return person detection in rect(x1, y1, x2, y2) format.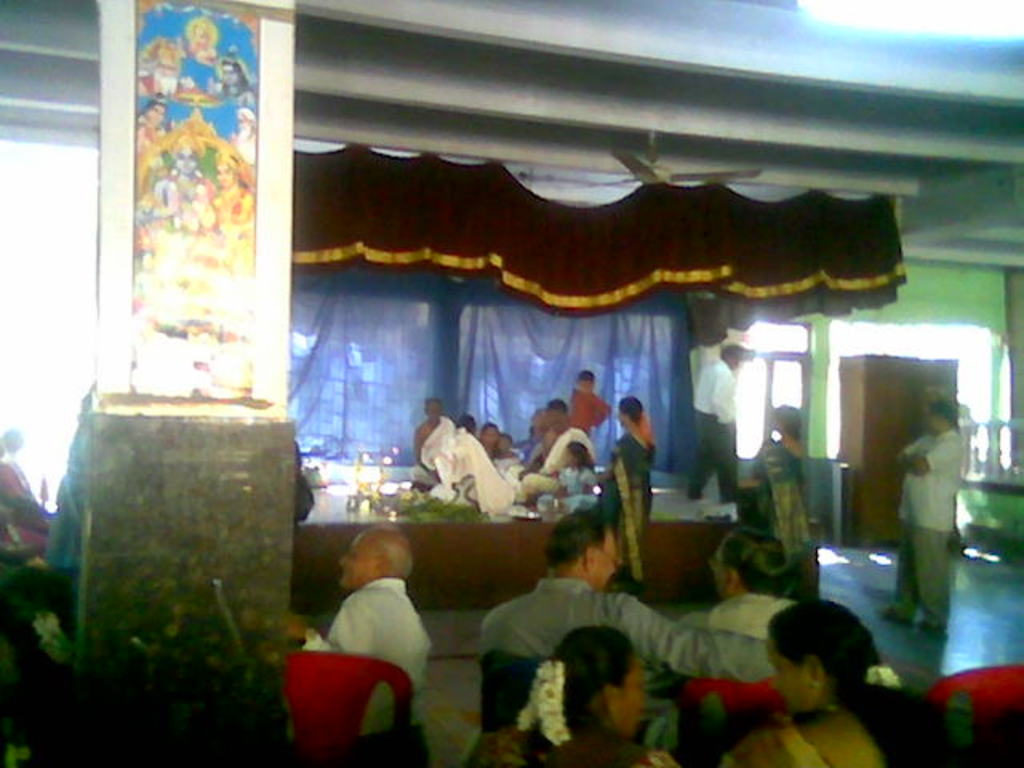
rect(750, 410, 808, 565).
